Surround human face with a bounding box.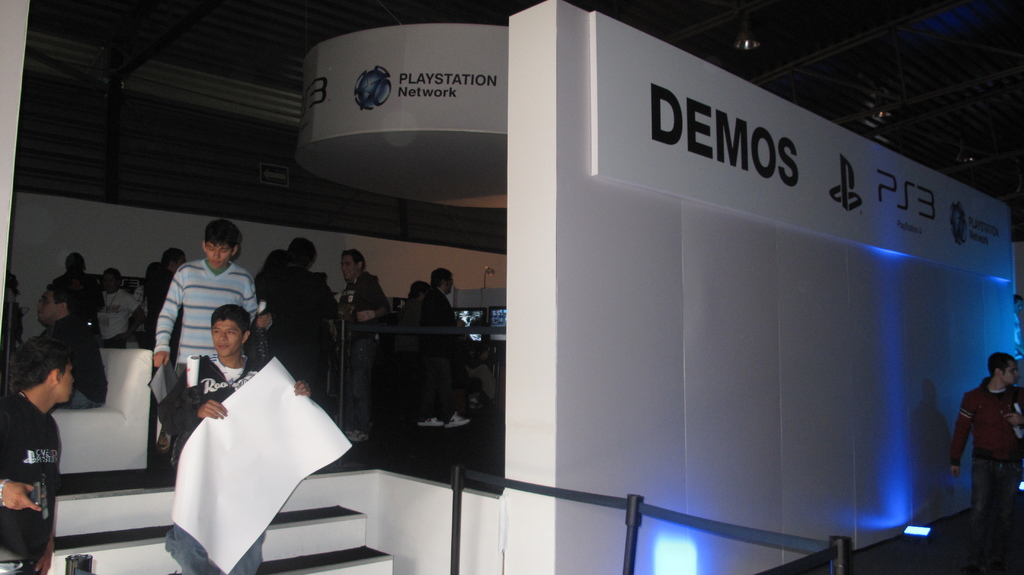
(38, 289, 53, 321).
